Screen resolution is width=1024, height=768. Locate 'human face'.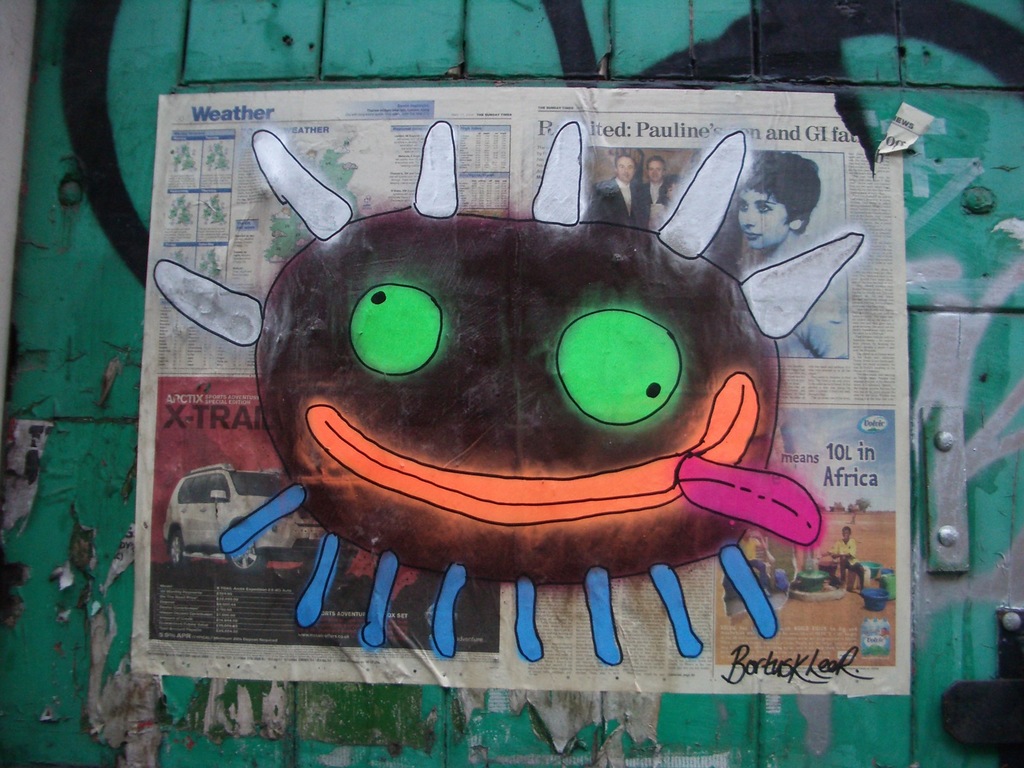
select_region(644, 154, 666, 195).
